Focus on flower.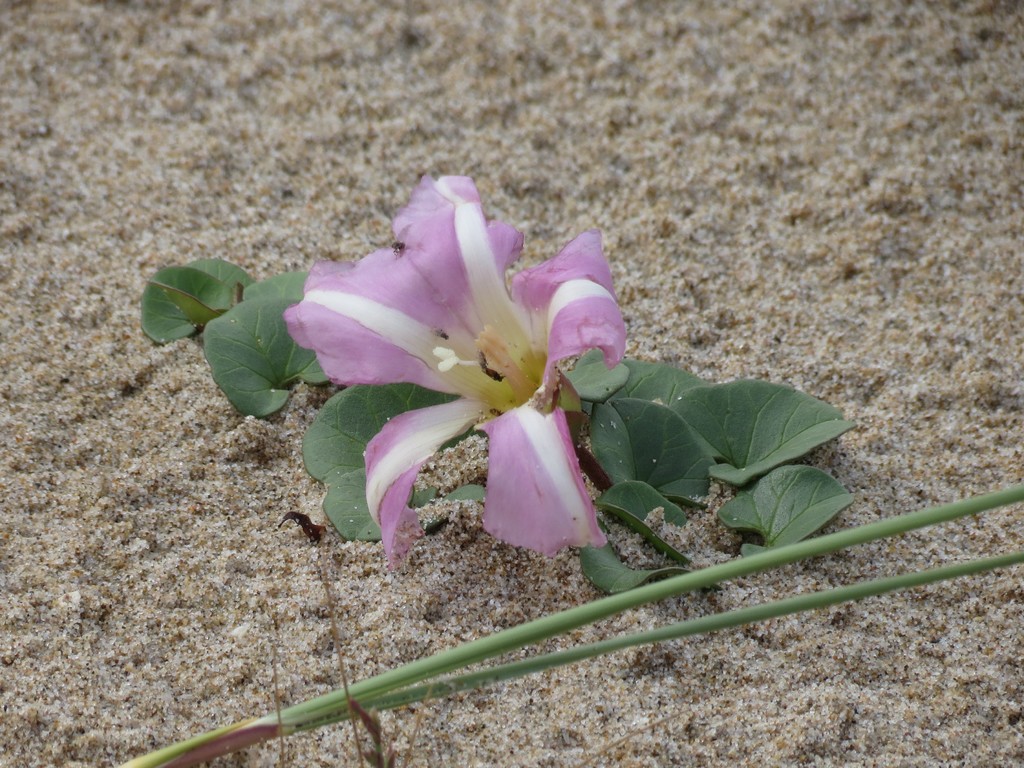
Focused at 278/169/629/575.
